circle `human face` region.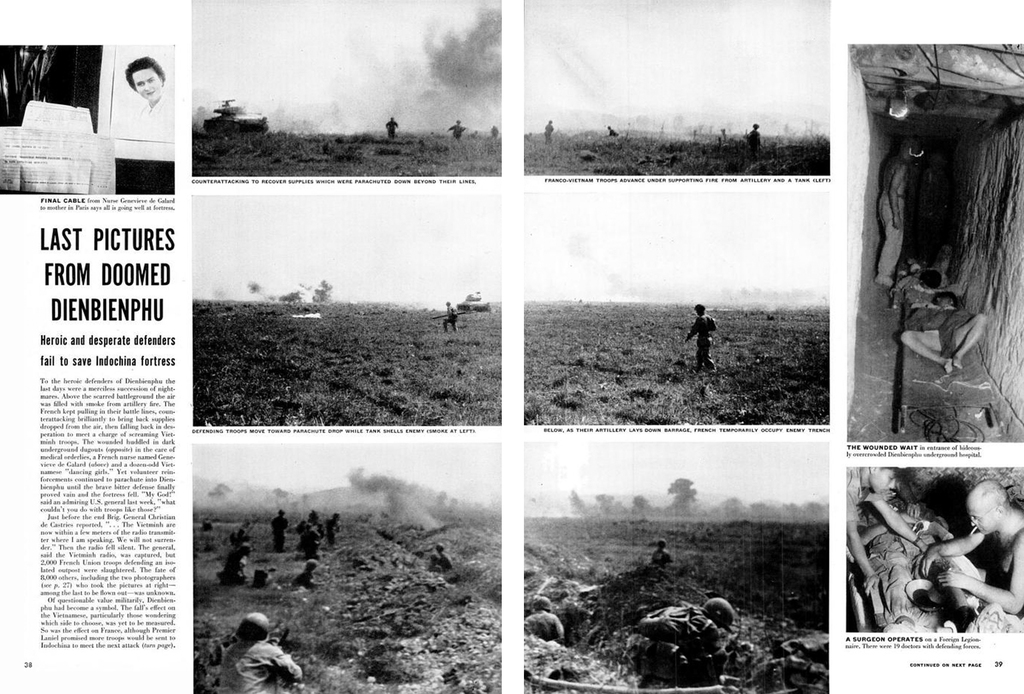
Region: {"x1": 134, "y1": 63, "x2": 158, "y2": 105}.
